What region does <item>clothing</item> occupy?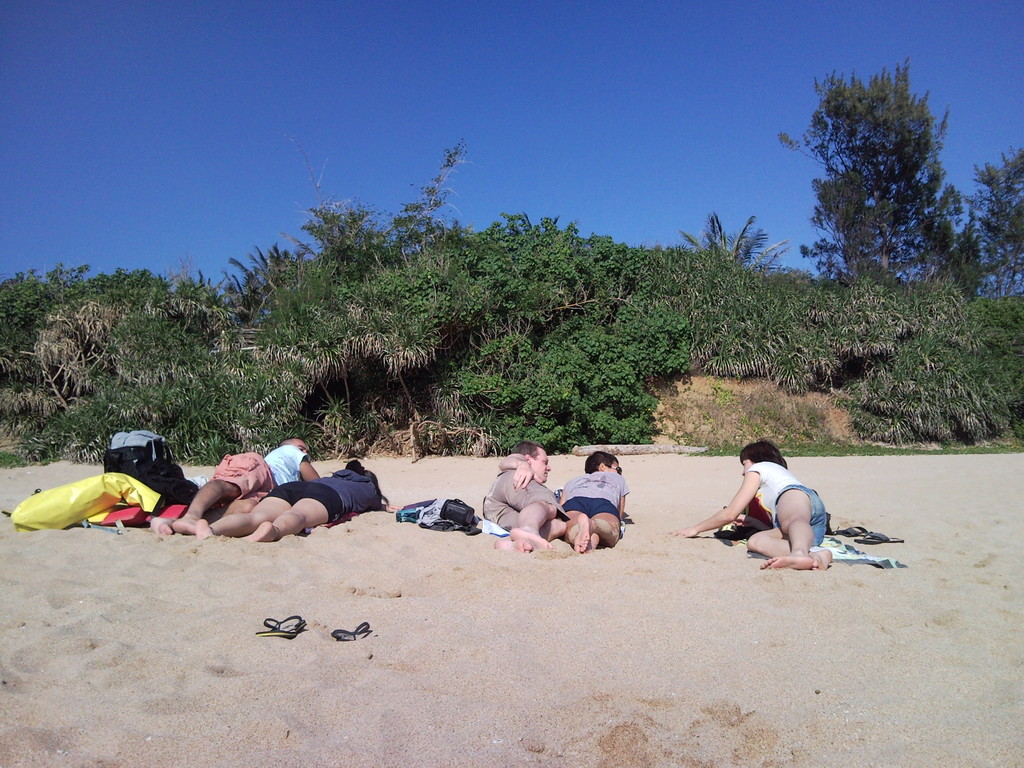
Rect(744, 458, 827, 547).
